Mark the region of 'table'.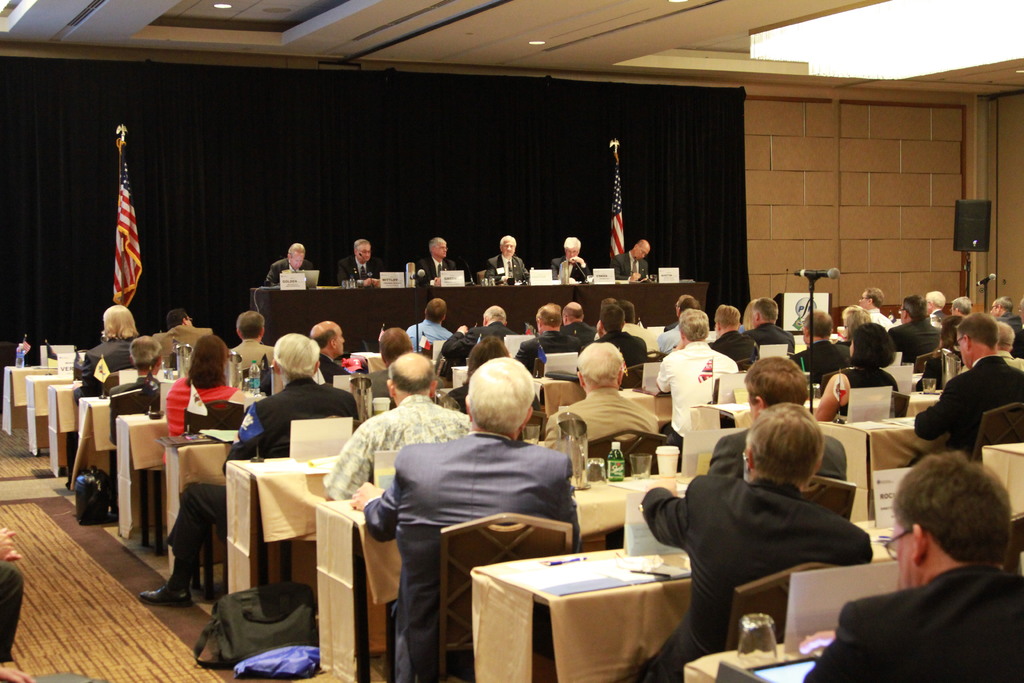
Region: x1=25, y1=369, x2=70, y2=456.
